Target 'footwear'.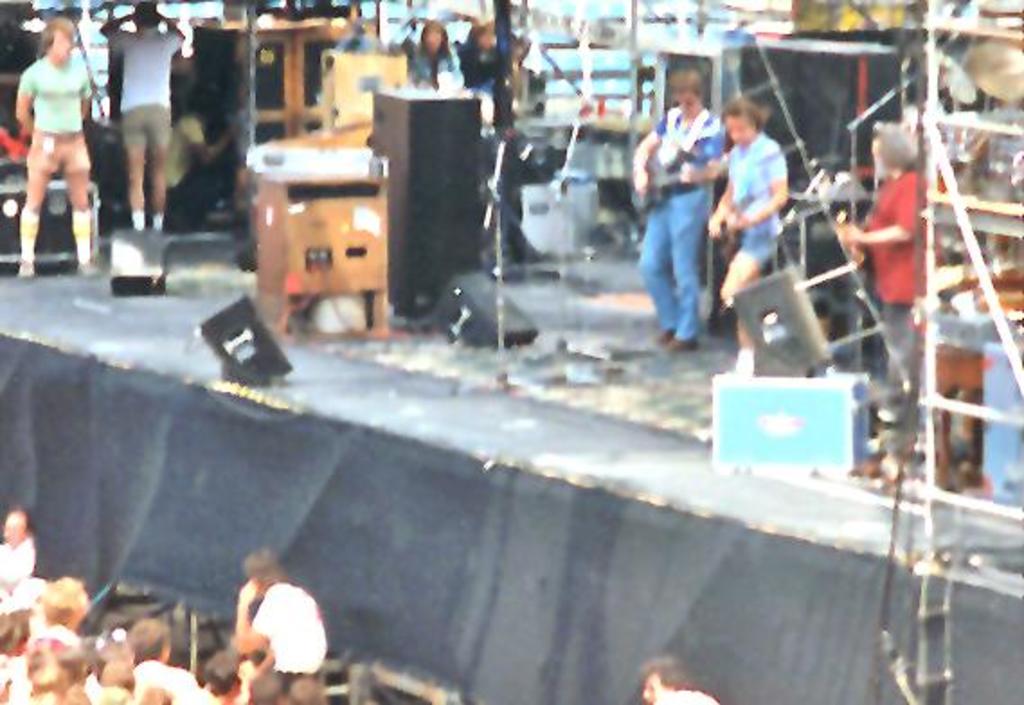
Target region: [72, 263, 103, 277].
